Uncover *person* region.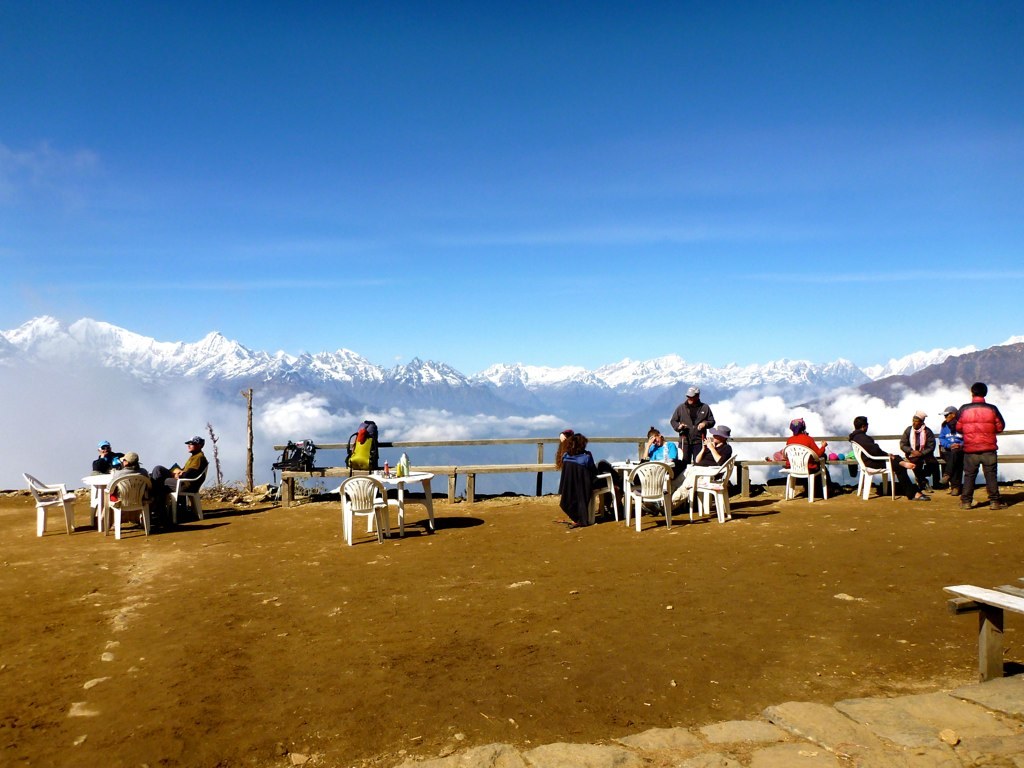
Uncovered: <bbox>779, 412, 832, 487</bbox>.
